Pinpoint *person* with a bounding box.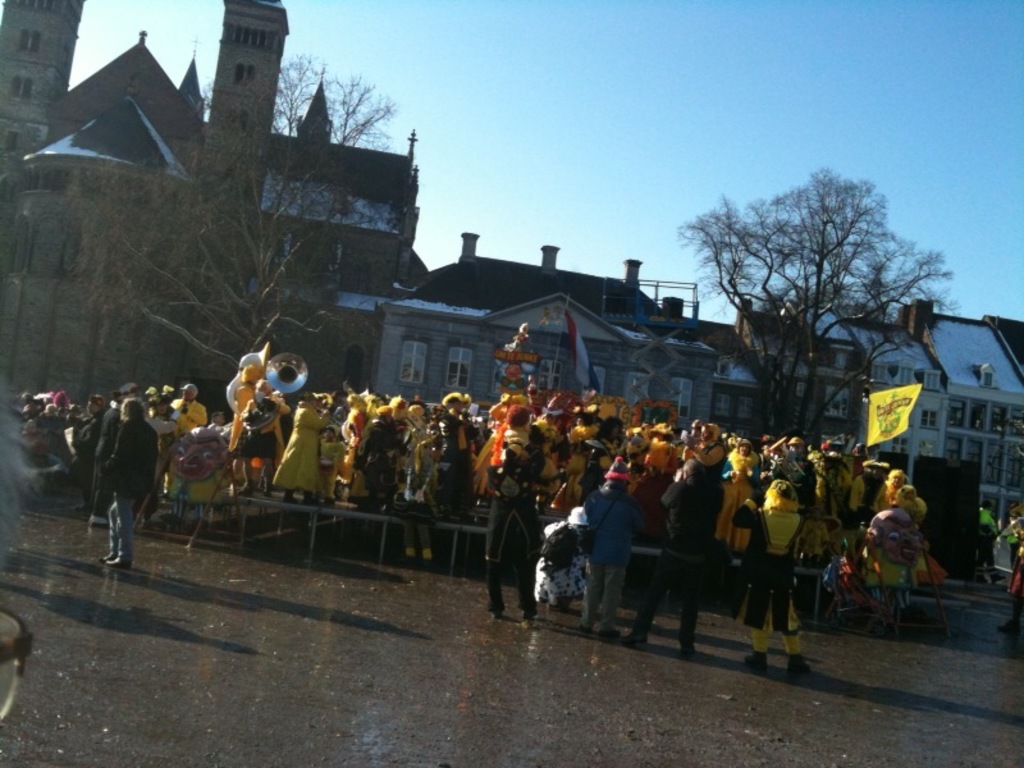
(355,406,403,515).
